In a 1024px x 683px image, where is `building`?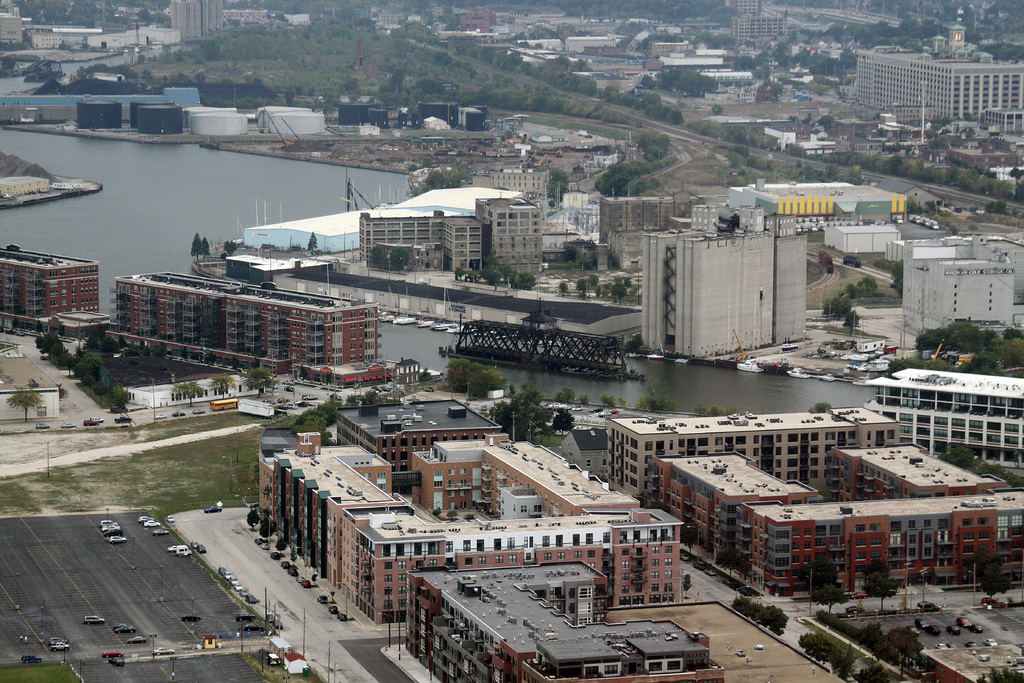
Rect(165, 0, 220, 40).
